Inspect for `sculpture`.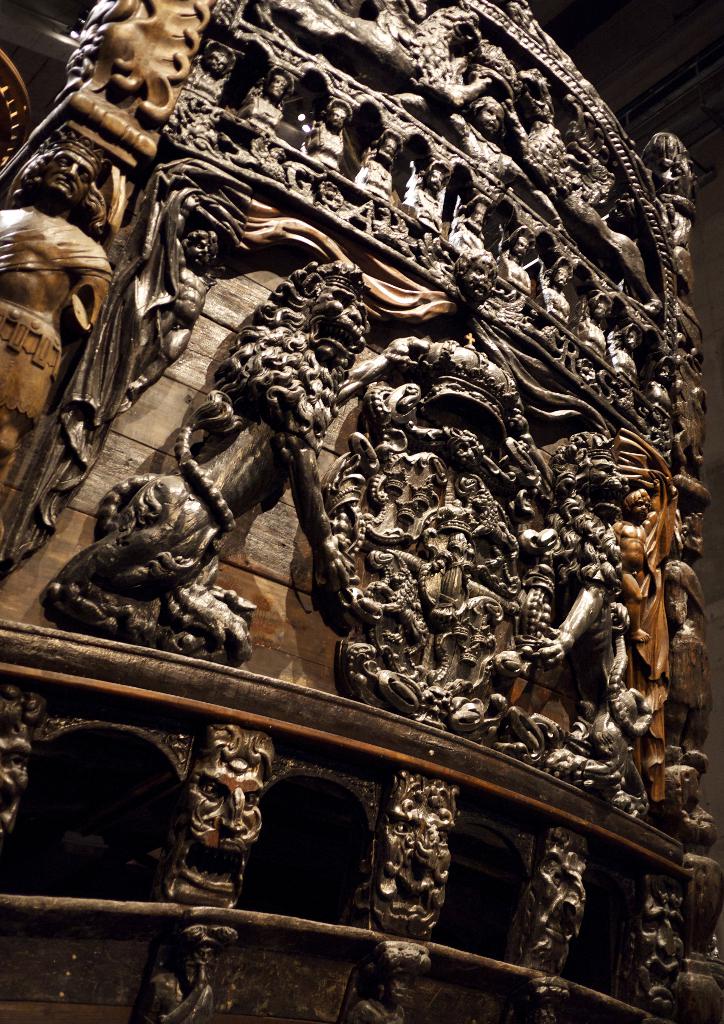
Inspection: detection(604, 325, 642, 393).
